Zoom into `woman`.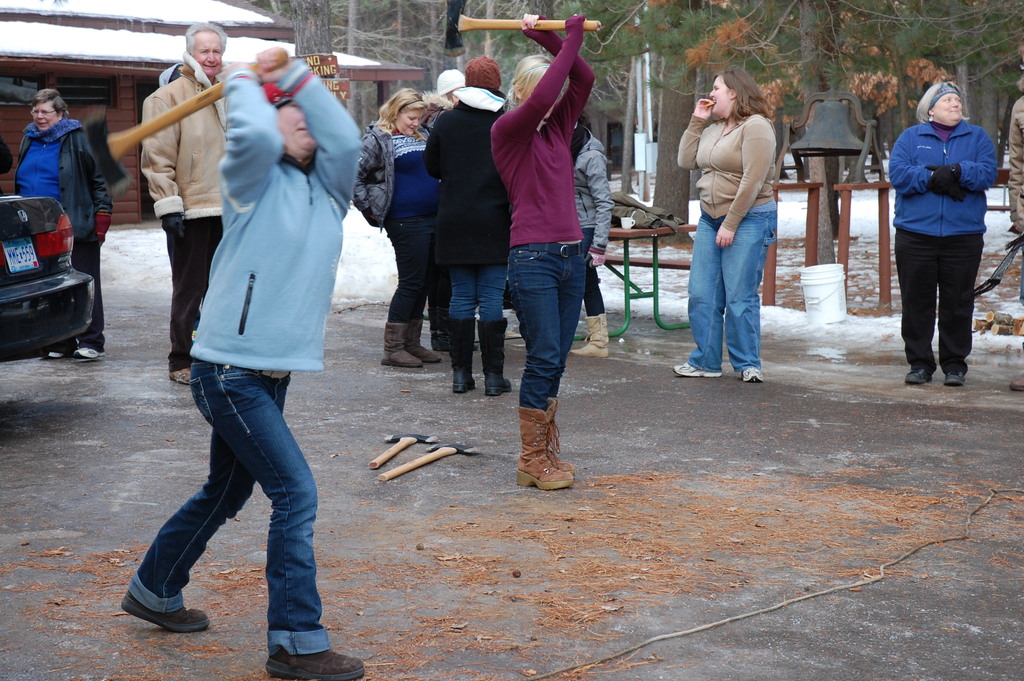
Zoom target: 675:63:781:384.
